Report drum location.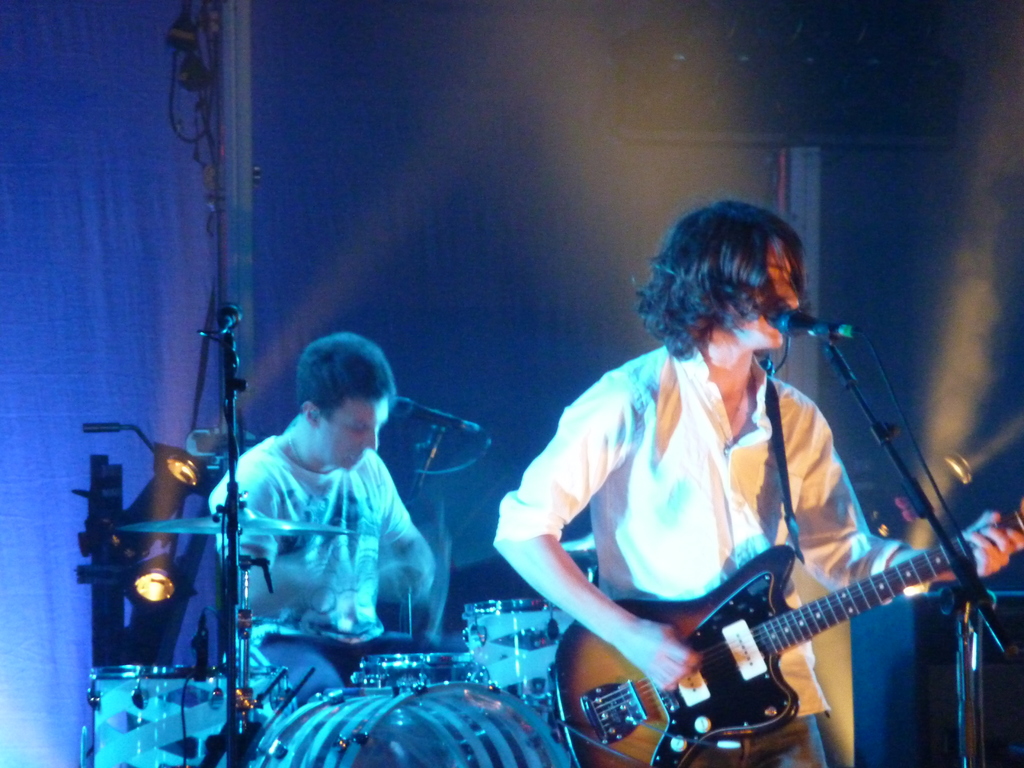
Report: <box>88,664,276,767</box>.
